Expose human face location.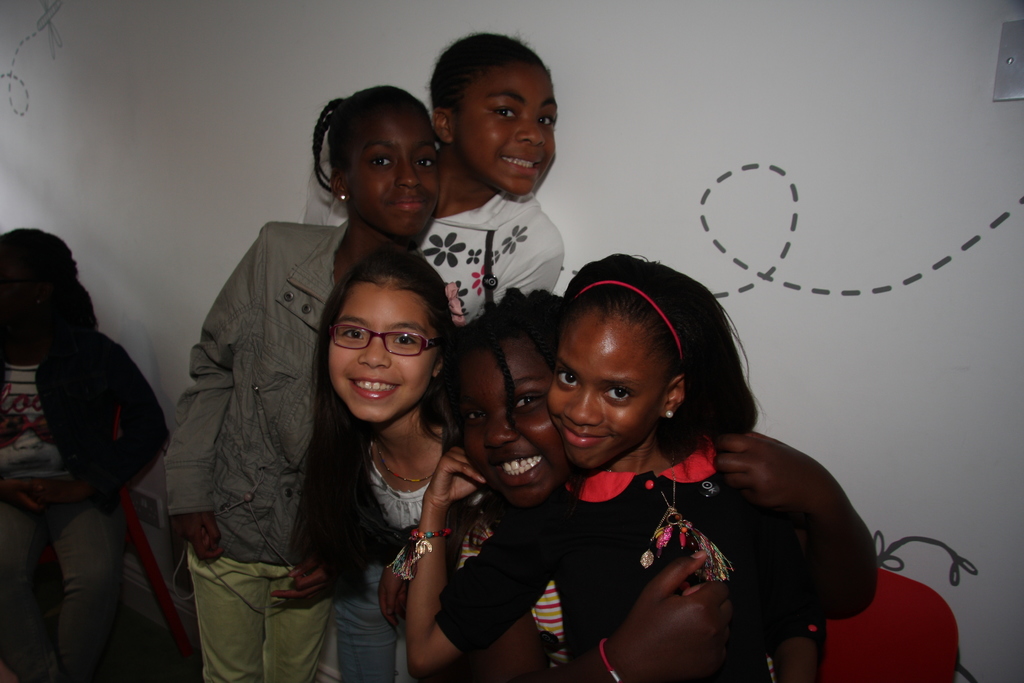
Exposed at <bbox>454, 68, 558, 194</bbox>.
